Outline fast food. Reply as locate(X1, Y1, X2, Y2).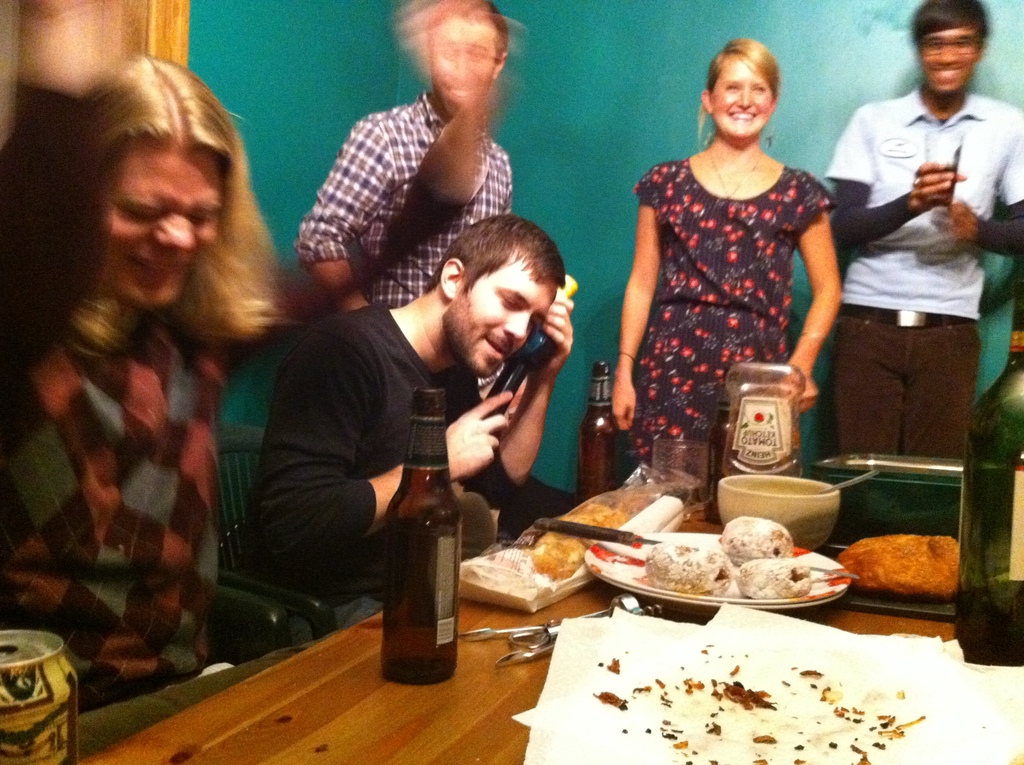
locate(736, 556, 811, 601).
